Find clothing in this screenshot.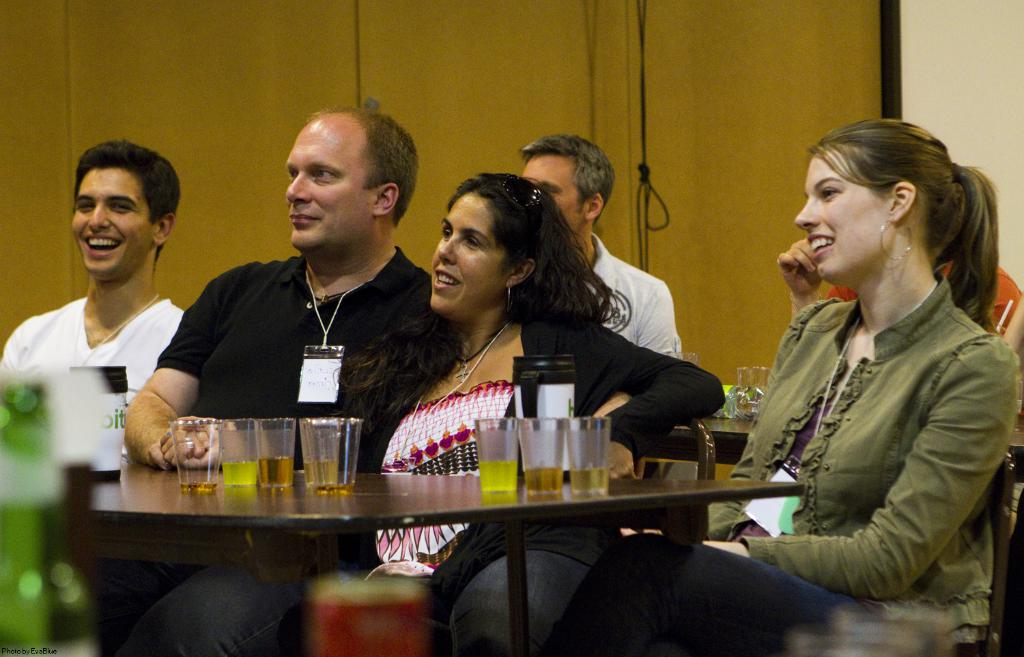
The bounding box for clothing is {"x1": 584, "y1": 247, "x2": 691, "y2": 364}.
